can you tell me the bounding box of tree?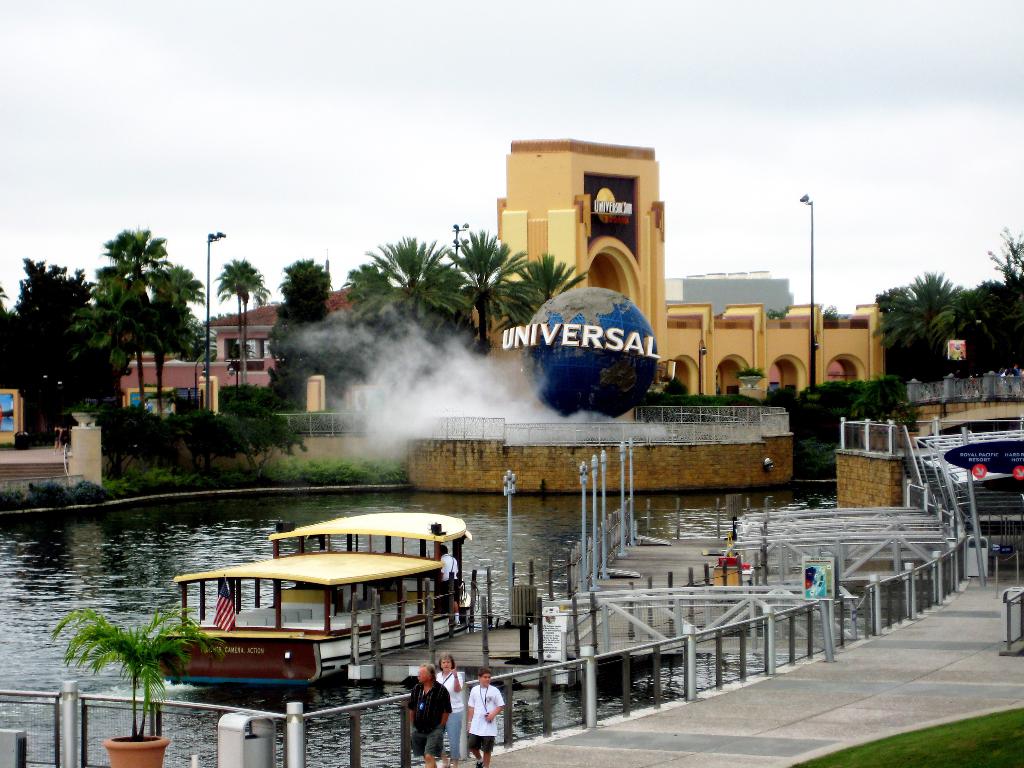
left=488, top=252, right=595, bottom=341.
